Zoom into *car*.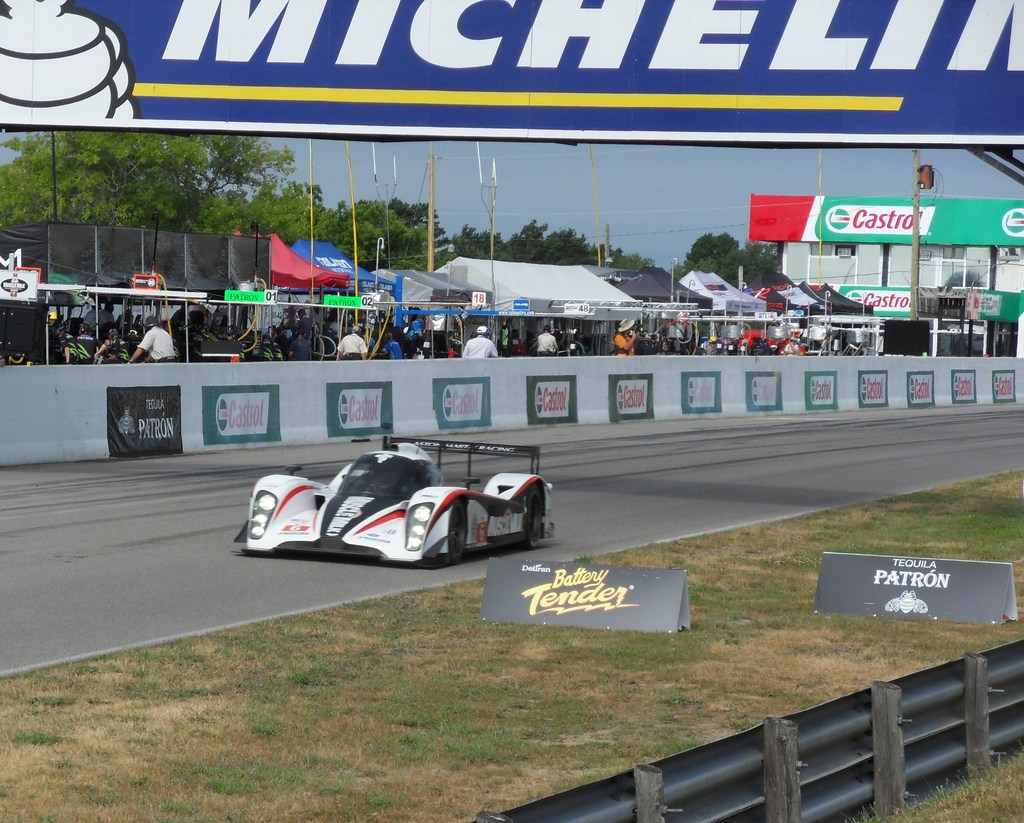
Zoom target: [276,448,537,574].
